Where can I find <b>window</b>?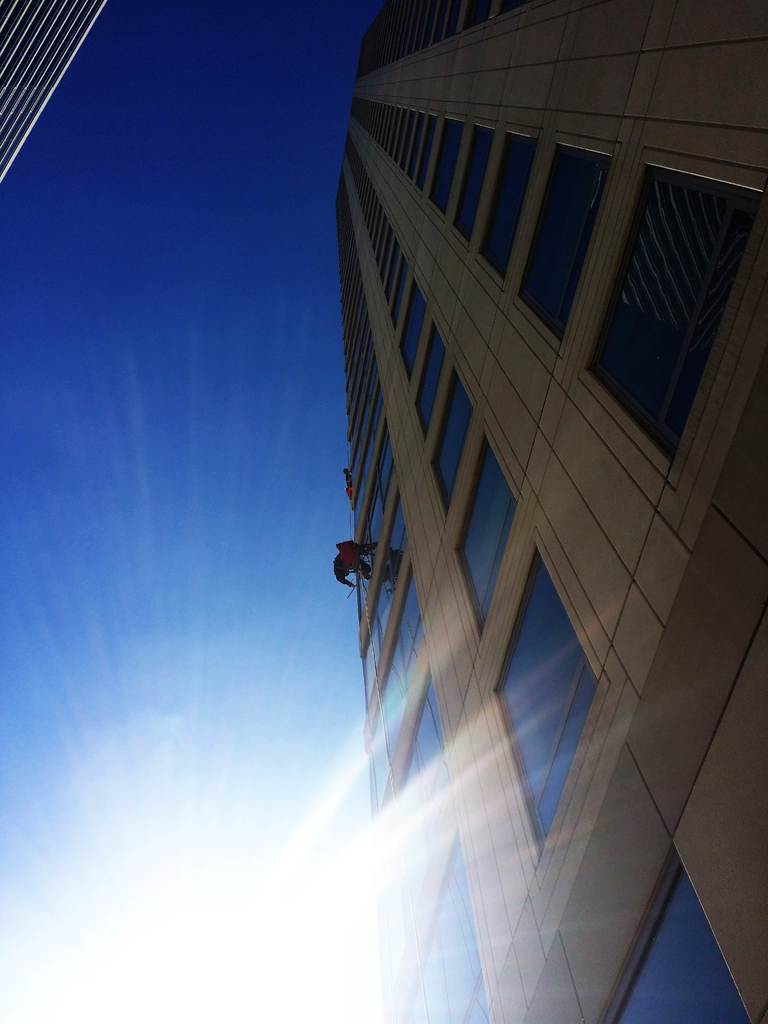
You can find it at [x1=518, y1=151, x2=611, y2=344].
